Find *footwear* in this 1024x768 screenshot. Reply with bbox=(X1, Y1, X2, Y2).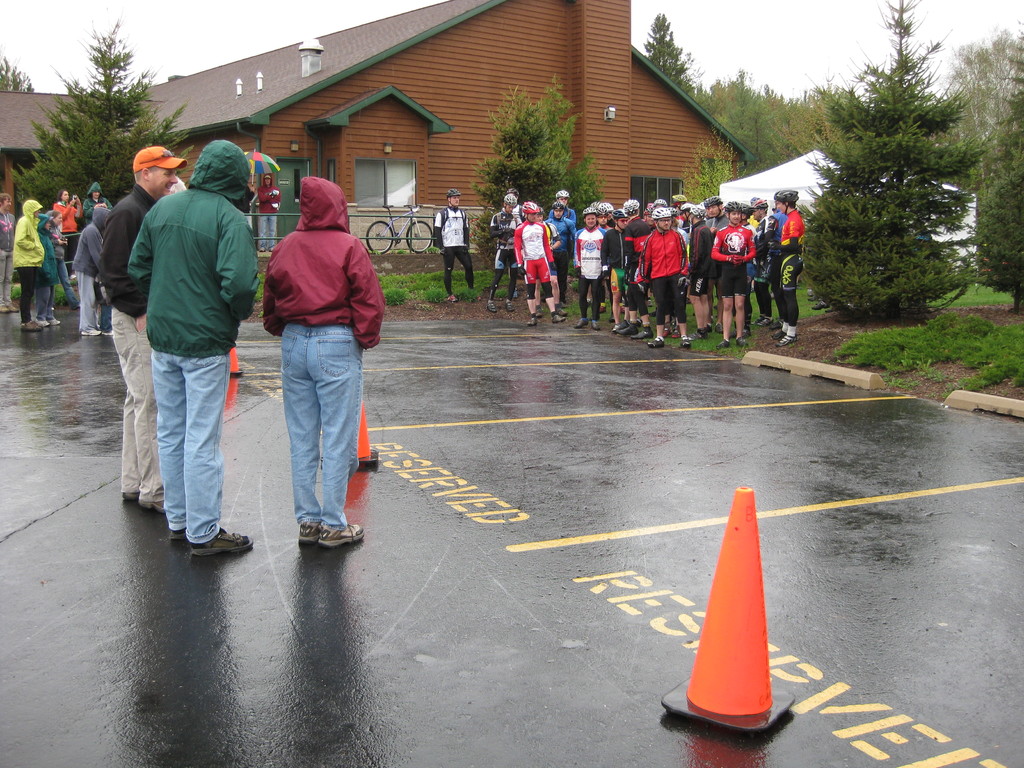
bbox=(616, 300, 623, 310).
